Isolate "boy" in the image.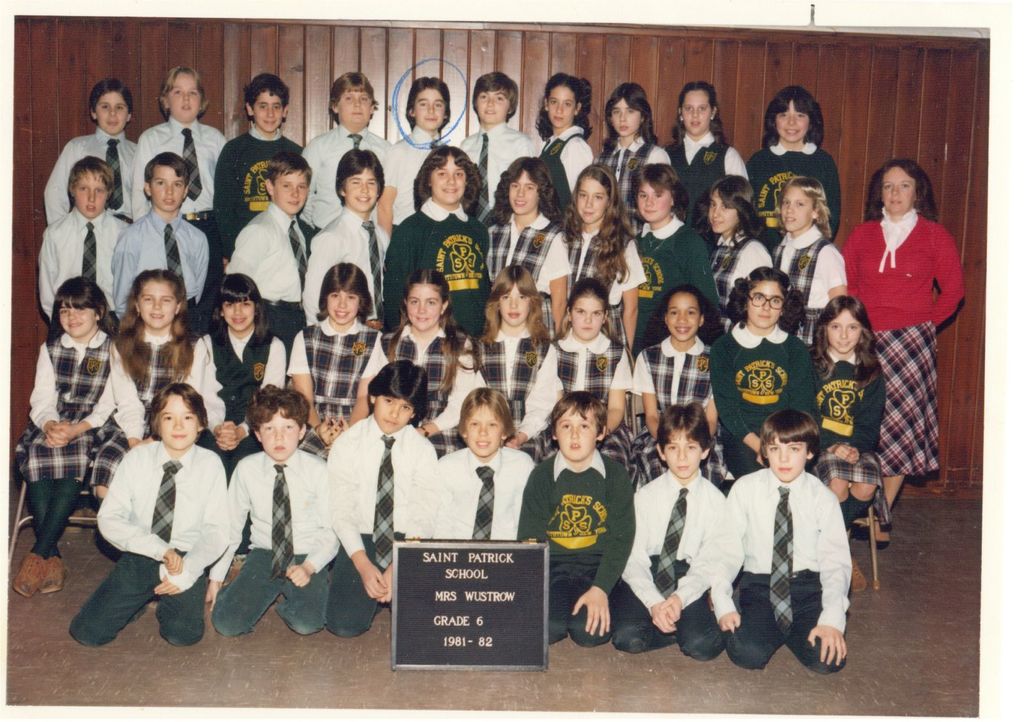
Isolated region: crop(46, 73, 141, 227).
